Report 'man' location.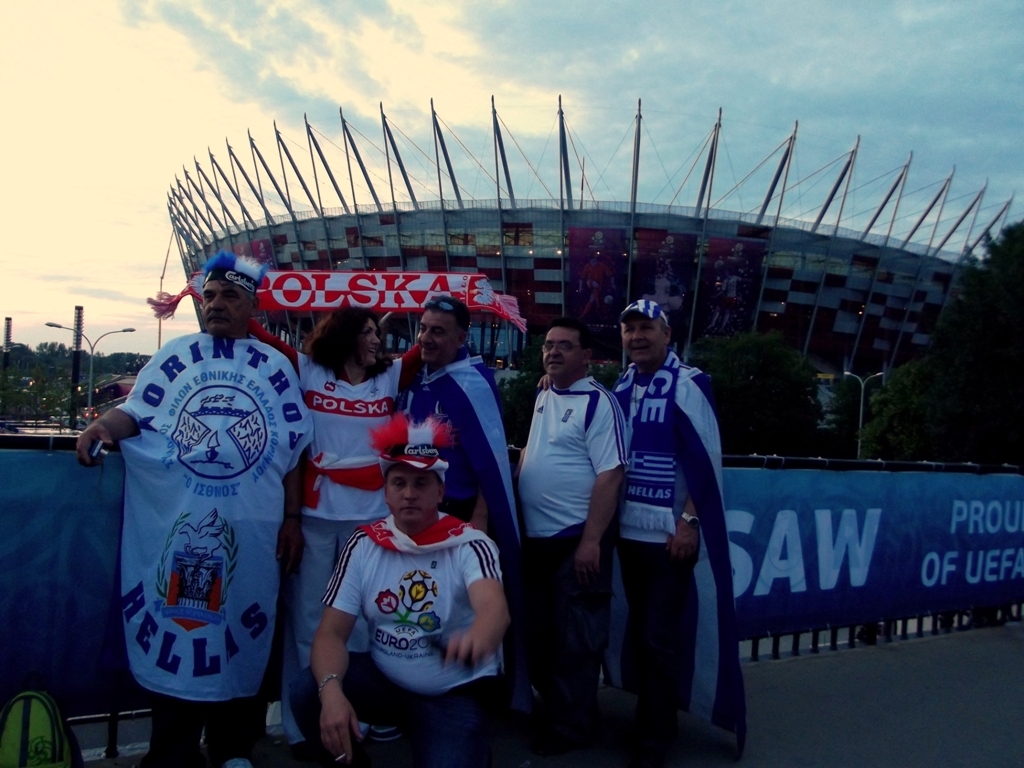
Report: <region>397, 290, 531, 589</region>.
